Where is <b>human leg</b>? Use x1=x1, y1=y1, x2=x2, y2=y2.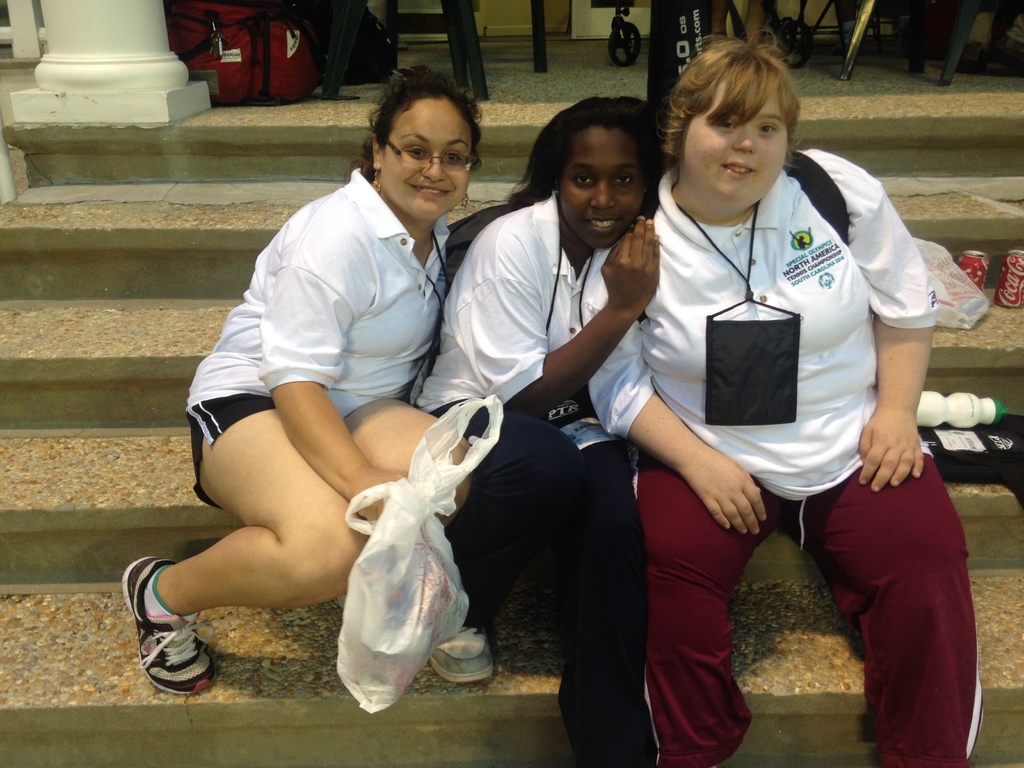
x1=118, y1=397, x2=471, y2=696.
